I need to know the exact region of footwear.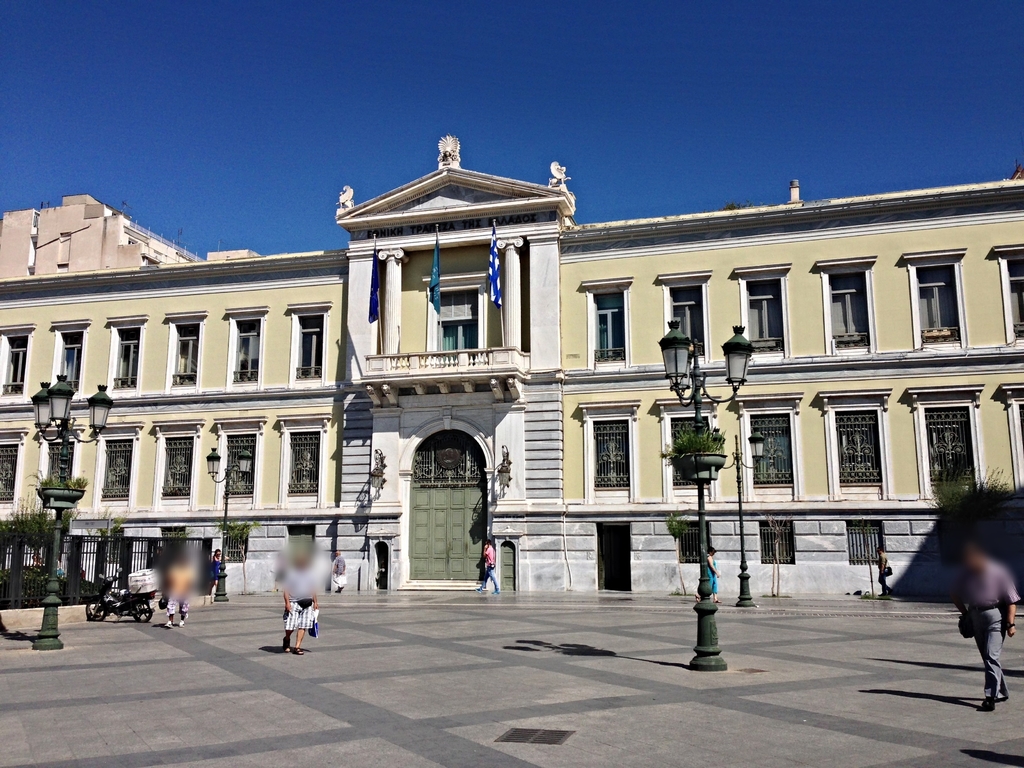
Region: left=284, top=643, right=294, bottom=652.
